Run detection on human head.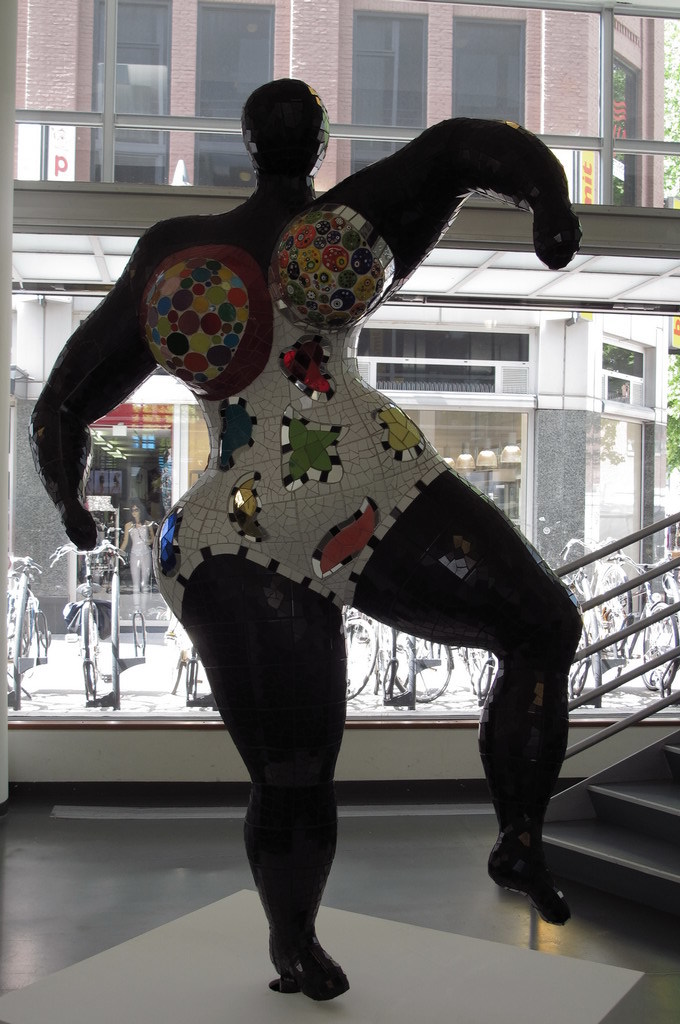
Result: {"left": 241, "top": 78, "right": 333, "bottom": 189}.
